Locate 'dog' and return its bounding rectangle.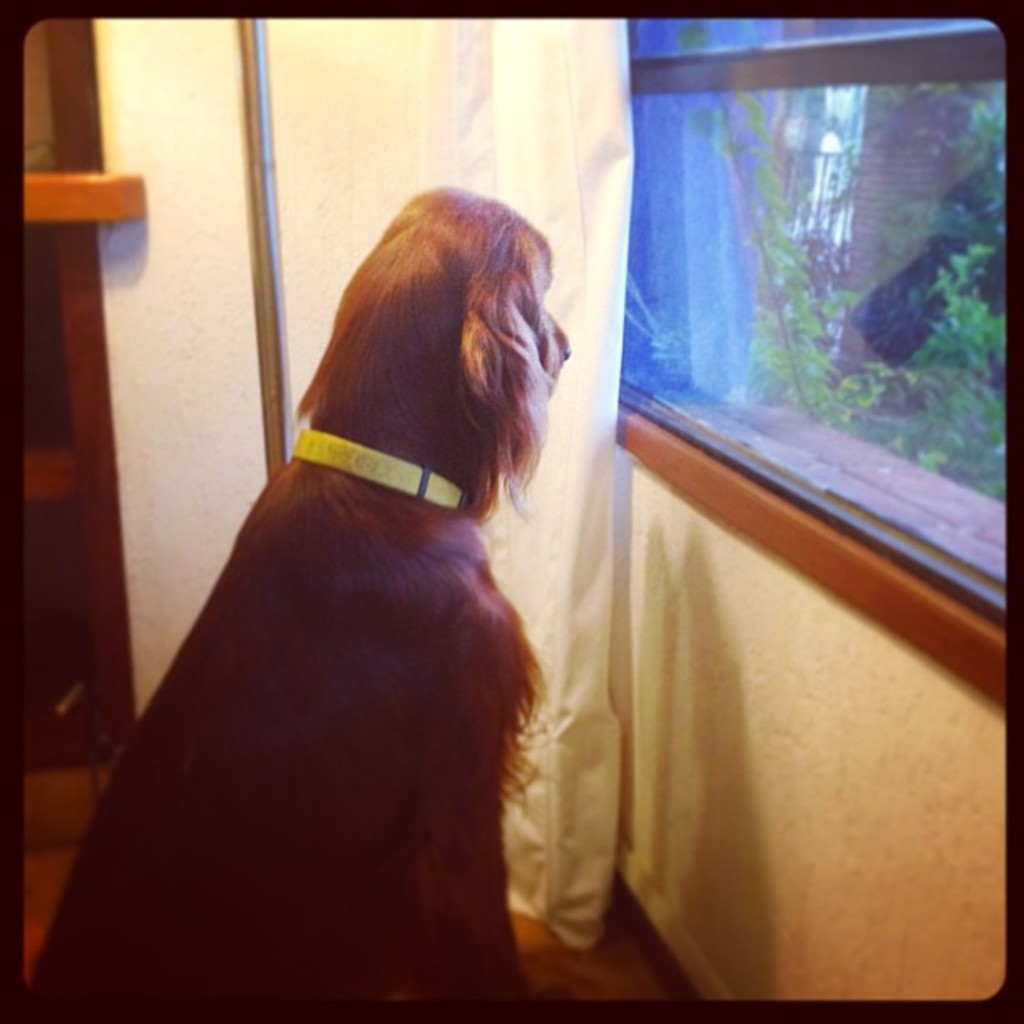
(x1=27, y1=182, x2=572, y2=1011).
